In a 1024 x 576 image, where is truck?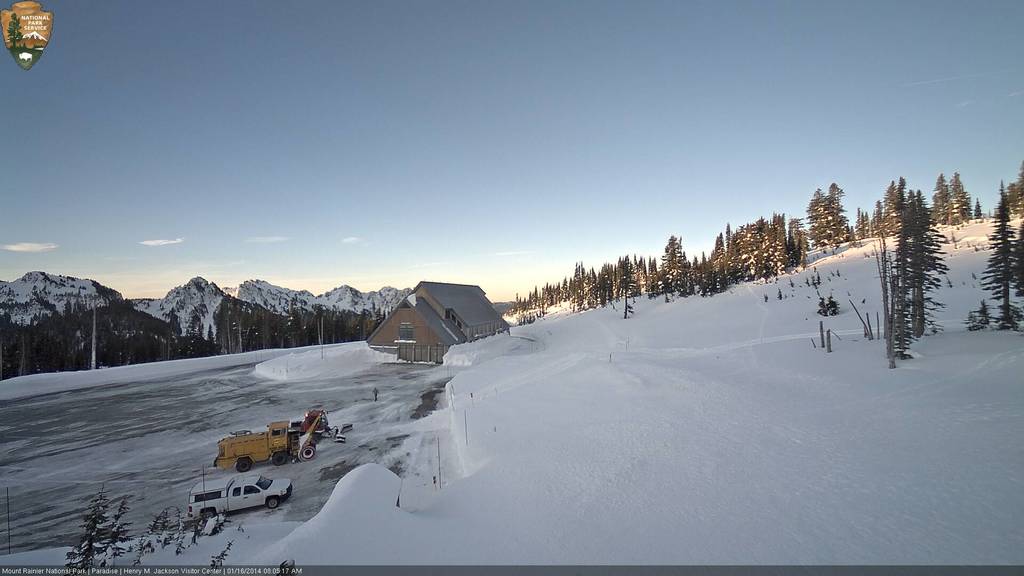
Rect(184, 472, 295, 516).
